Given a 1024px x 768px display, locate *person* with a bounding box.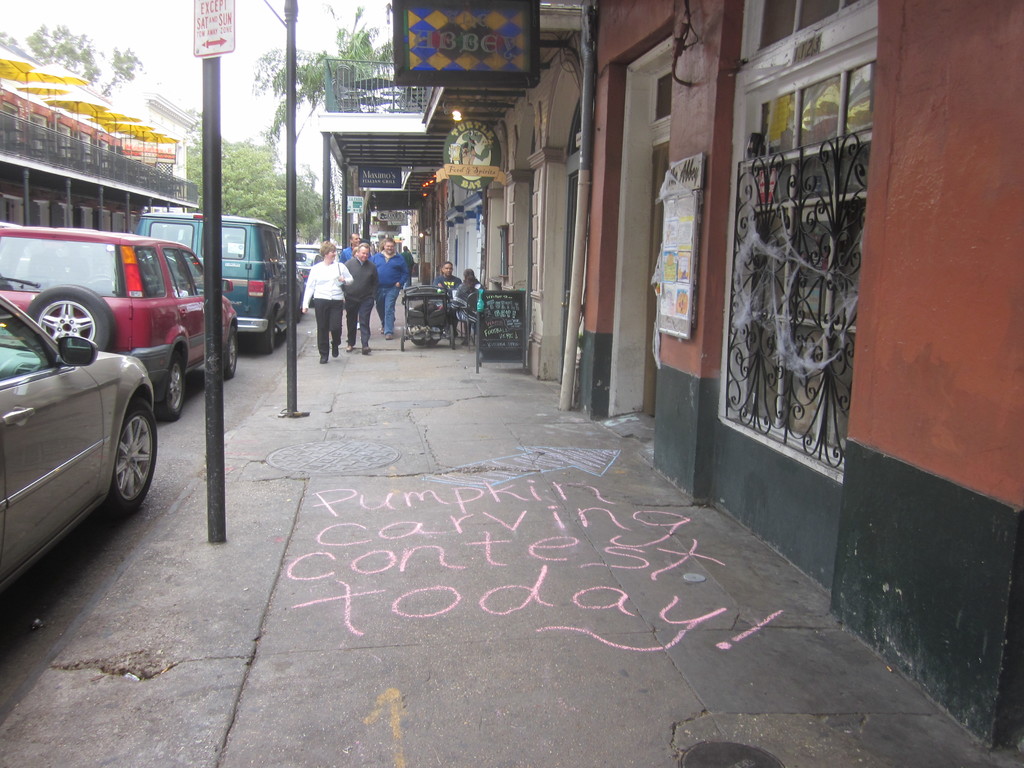
Located: x1=431, y1=260, x2=460, y2=303.
